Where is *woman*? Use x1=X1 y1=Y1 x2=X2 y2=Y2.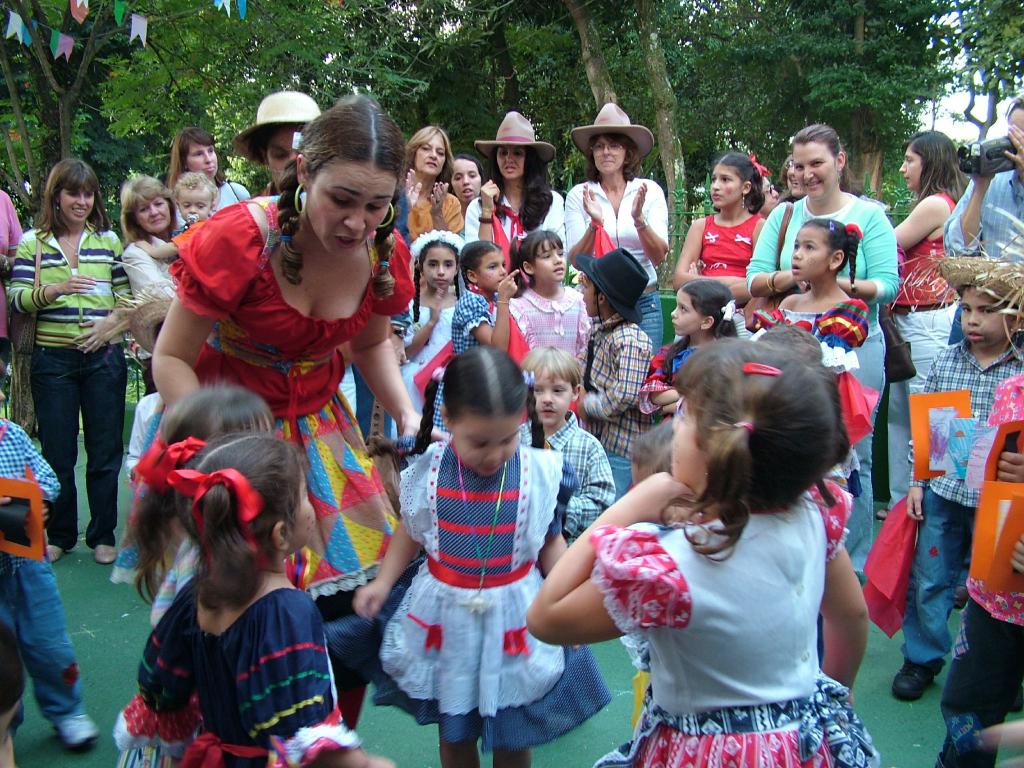
x1=431 y1=246 x2=532 y2=412.
